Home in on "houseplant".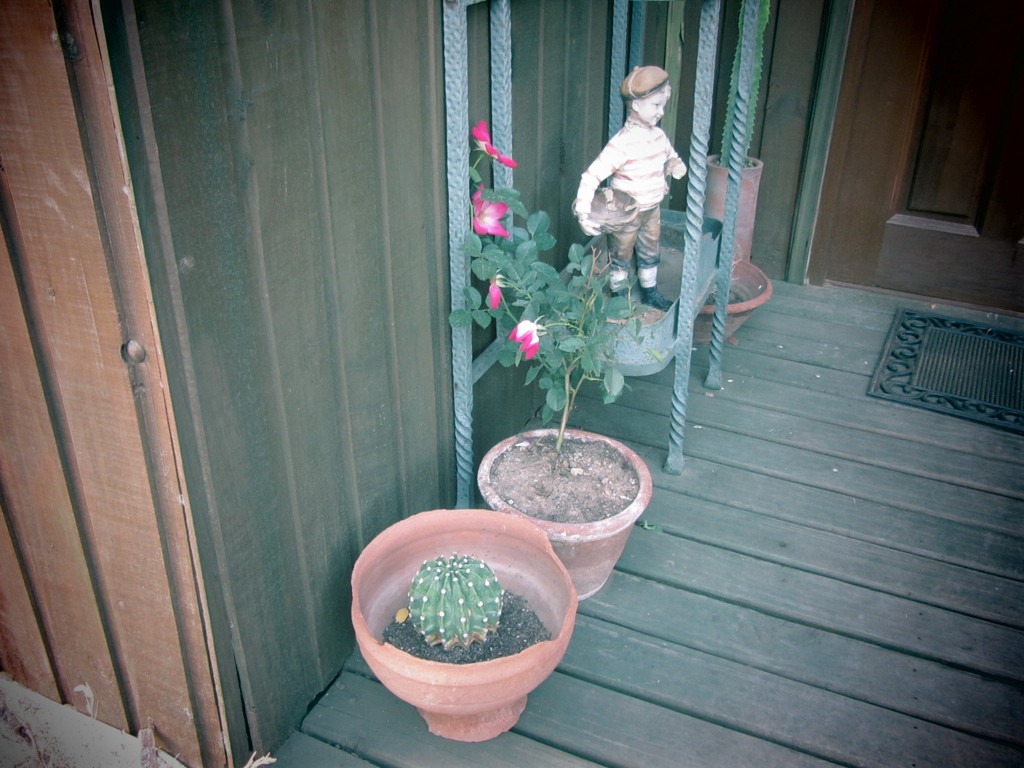
Homed in at bbox(697, 0, 767, 263).
